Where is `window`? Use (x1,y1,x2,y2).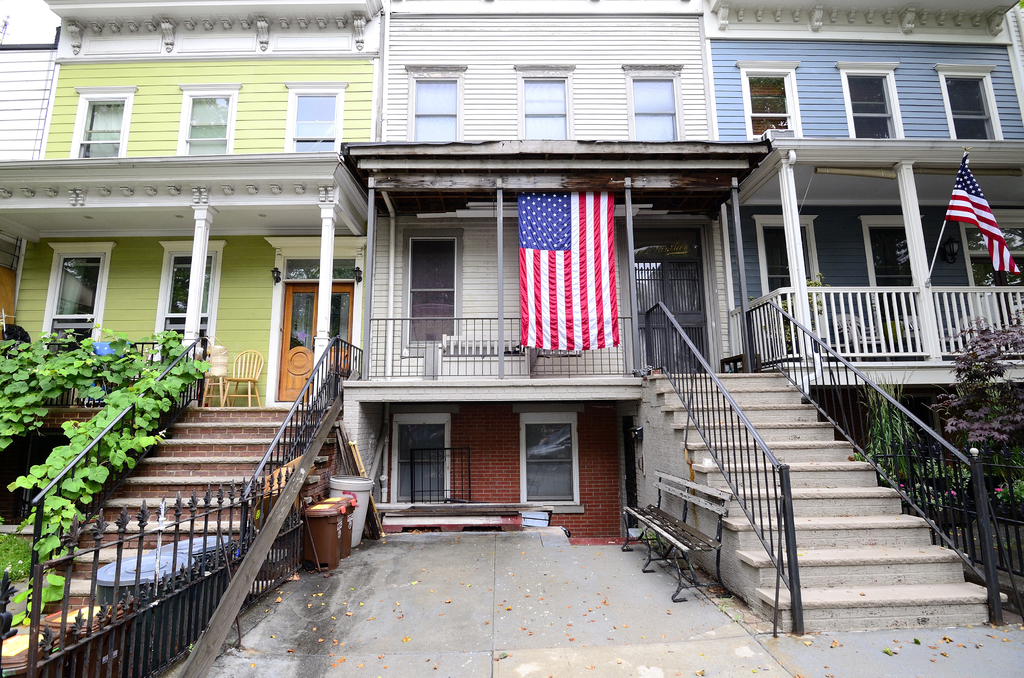
(397,403,460,506).
